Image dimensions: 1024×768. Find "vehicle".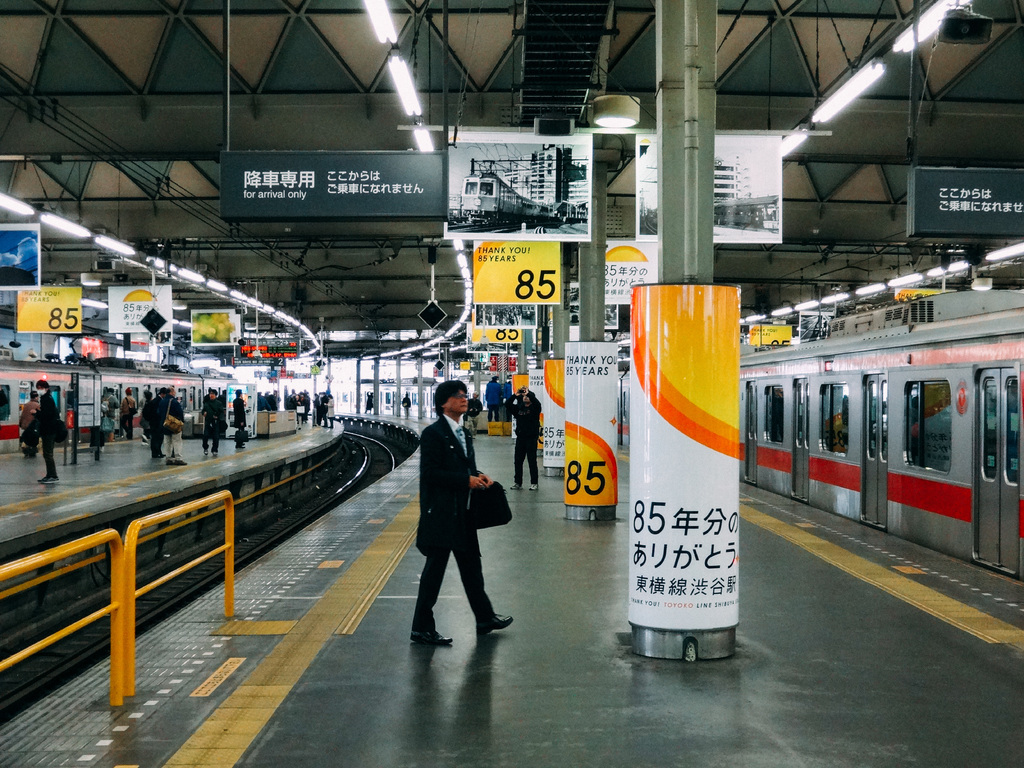
<bbox>1, 349, 248, 458</bbox>.
